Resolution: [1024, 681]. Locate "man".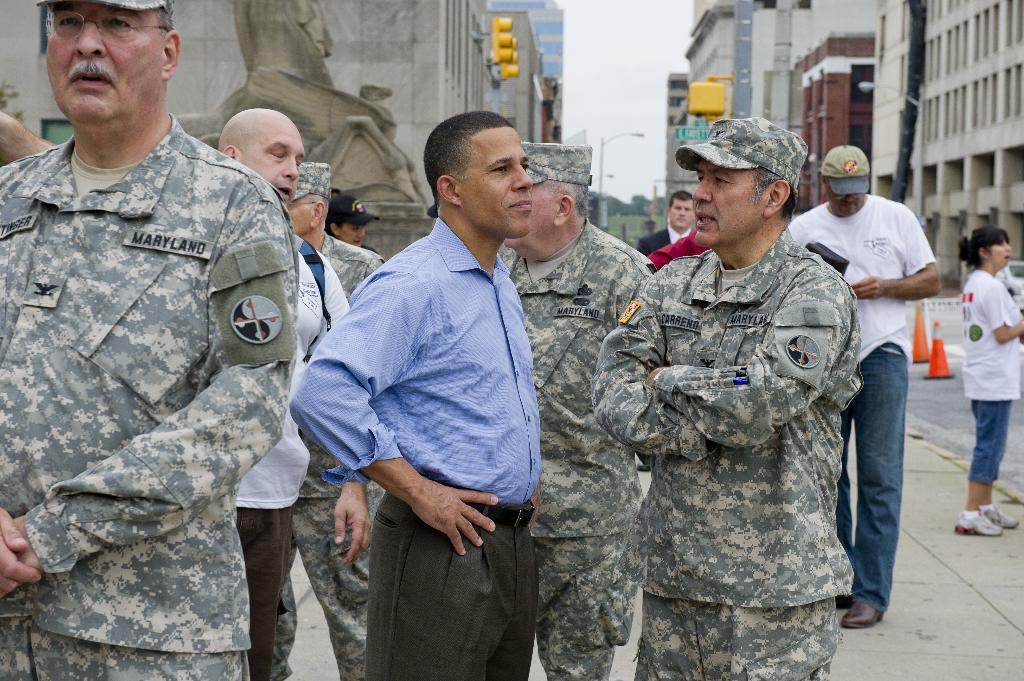
{"x1": 787, "y1": 141, "x2": 941, "y2": 636}.
